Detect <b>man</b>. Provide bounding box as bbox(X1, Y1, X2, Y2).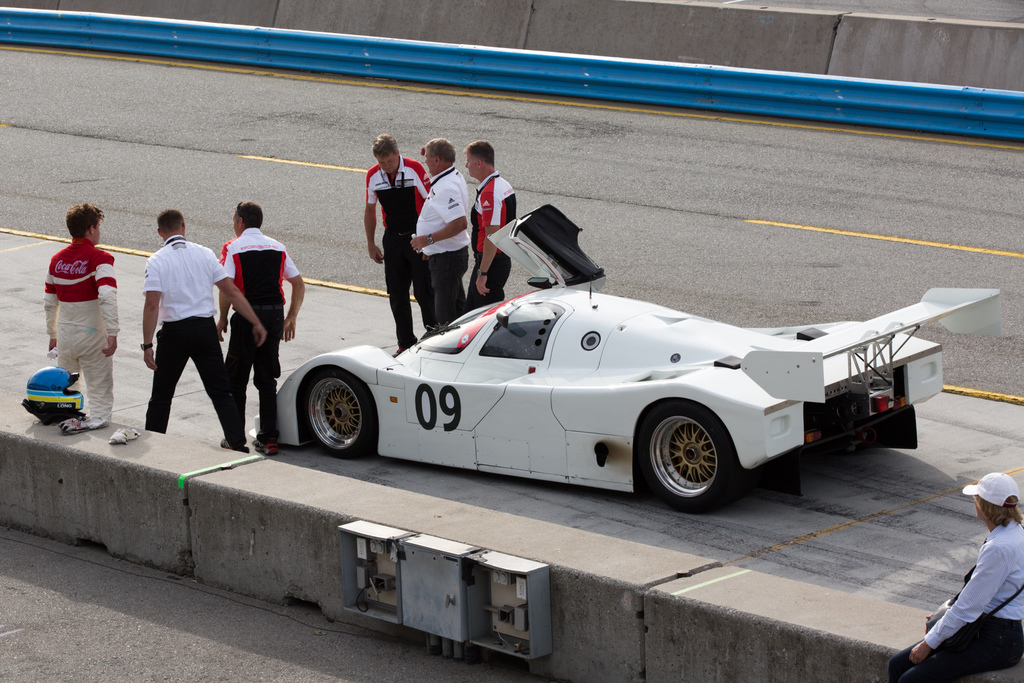
bbox(885, 472, 1023, 682).
